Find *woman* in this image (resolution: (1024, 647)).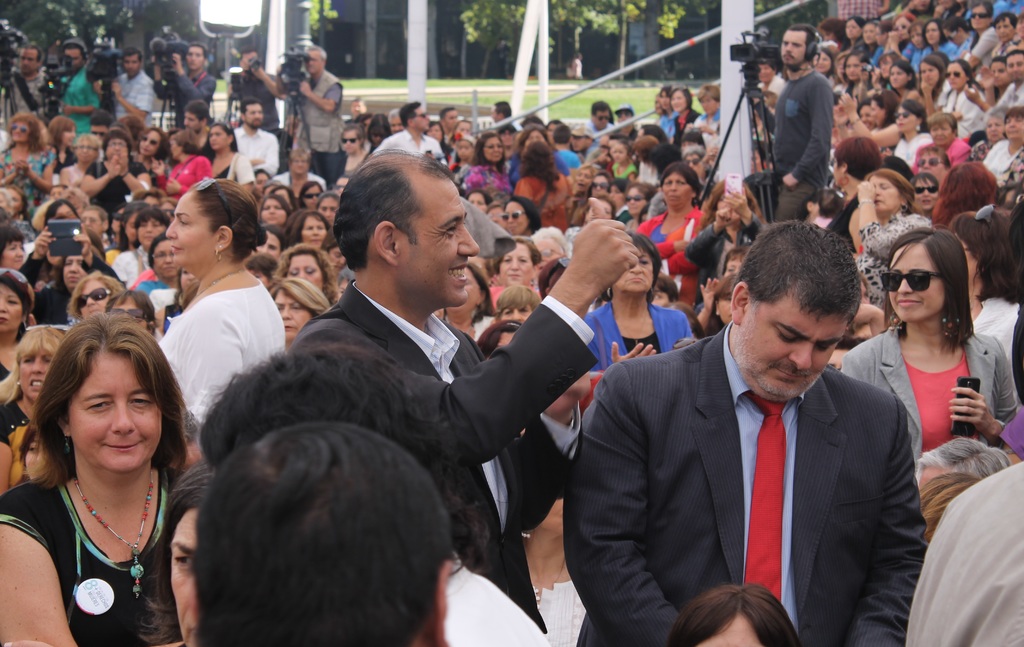
bbox=(826, 136, 877, 247).
